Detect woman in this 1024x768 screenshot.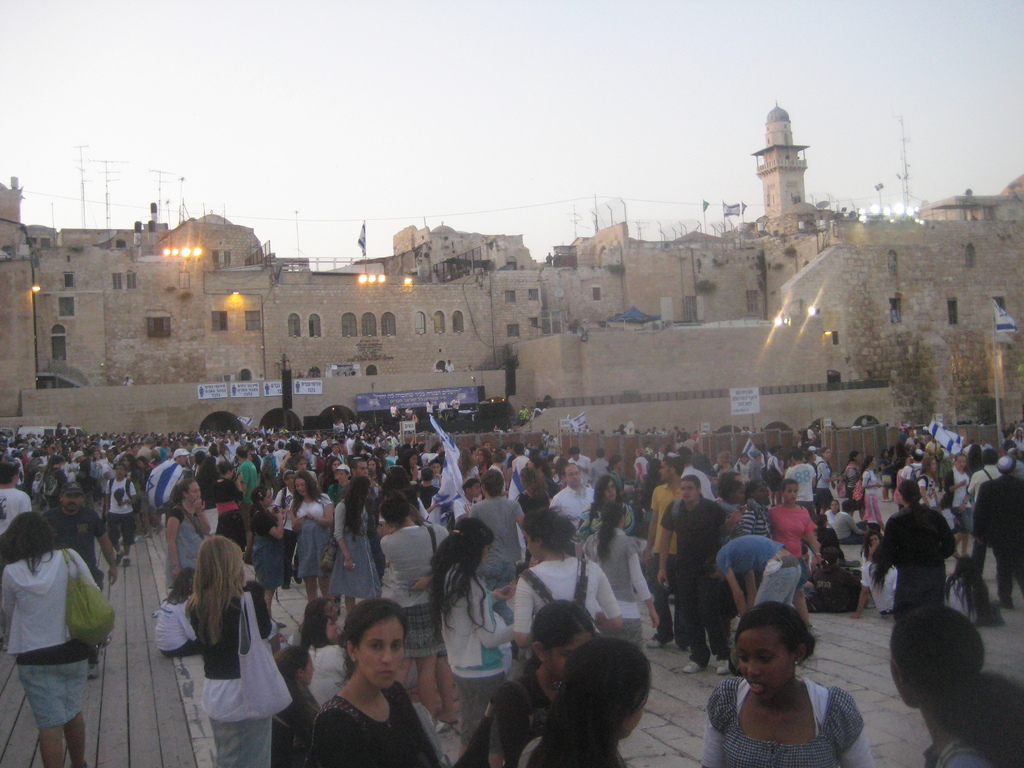
Detection: l=505, t=504, r=630, b=645.
